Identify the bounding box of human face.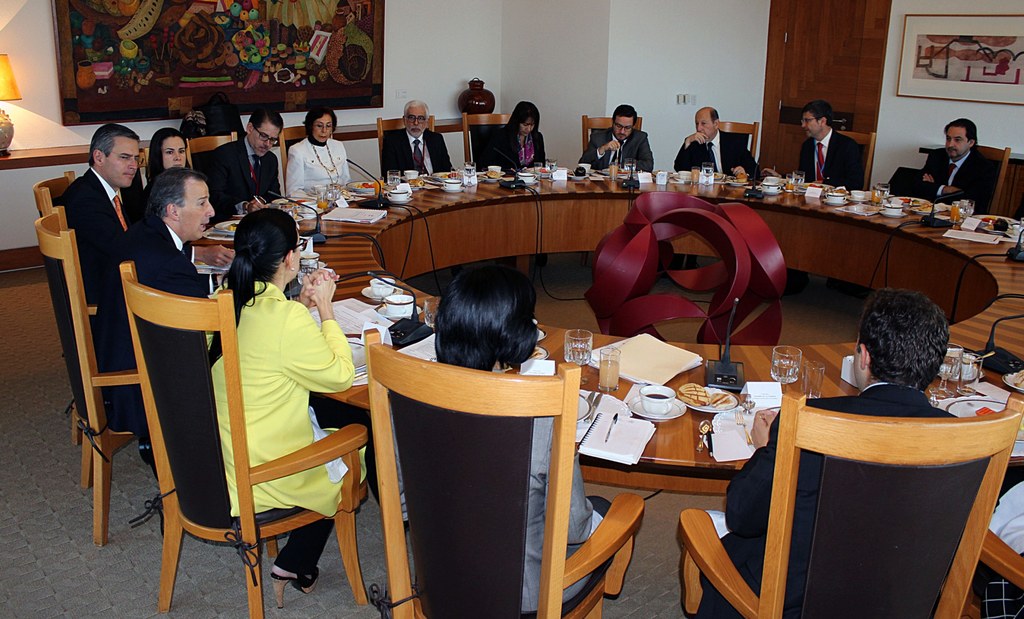
bbox(611, 113, 634, 141).
